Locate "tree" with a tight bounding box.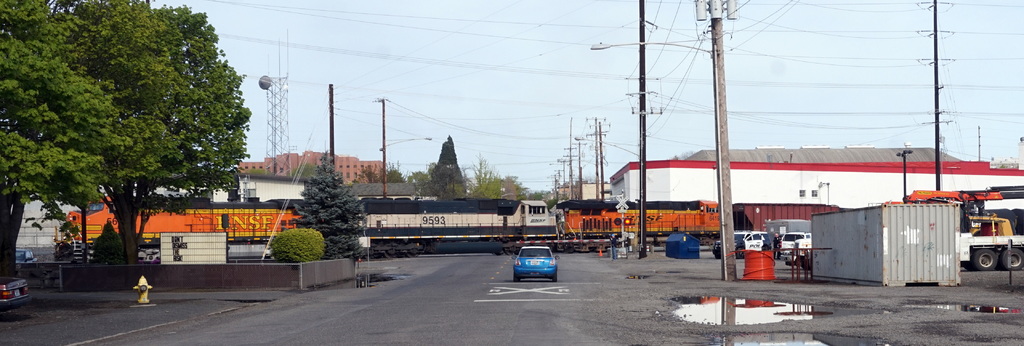
{"left": 292, "top": 156, "right": 370, "bottom": 262}.
